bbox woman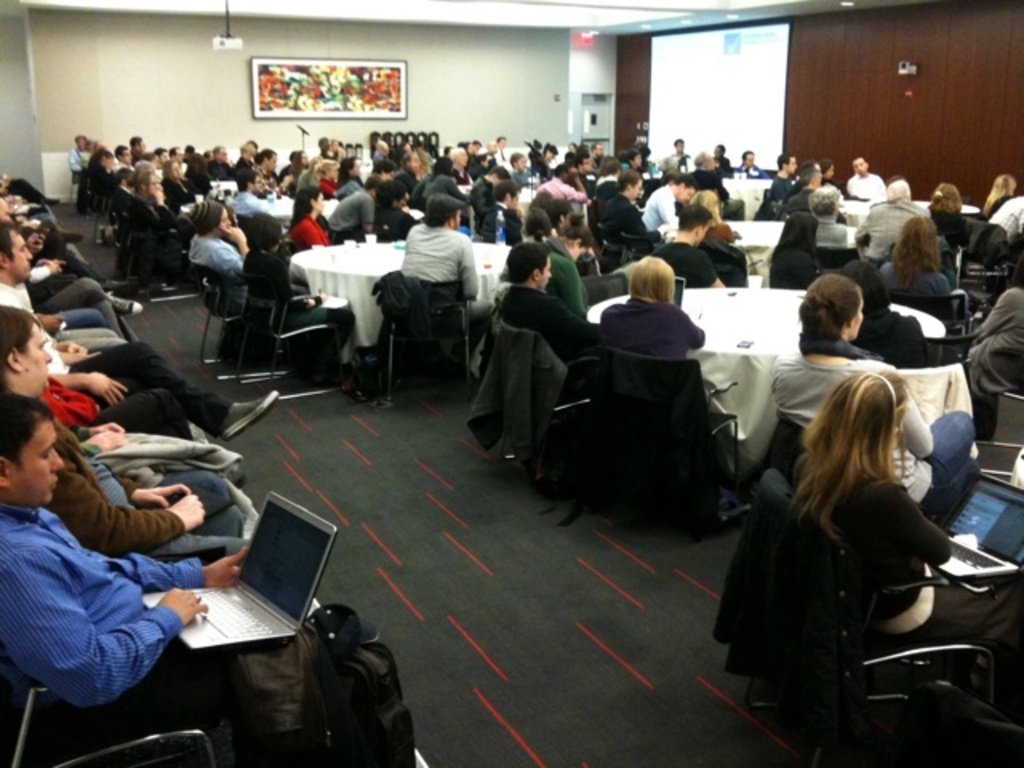
(779,278,973,539)
